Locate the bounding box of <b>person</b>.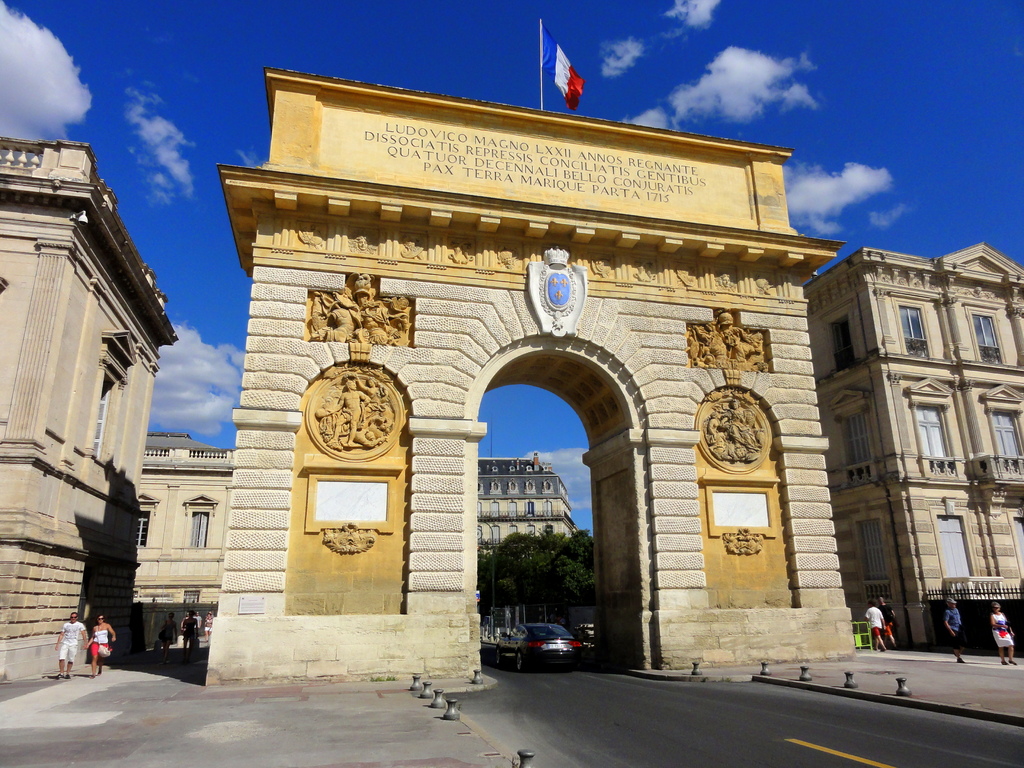
Bounding box: bbox=(53, 612, 88, 676).
